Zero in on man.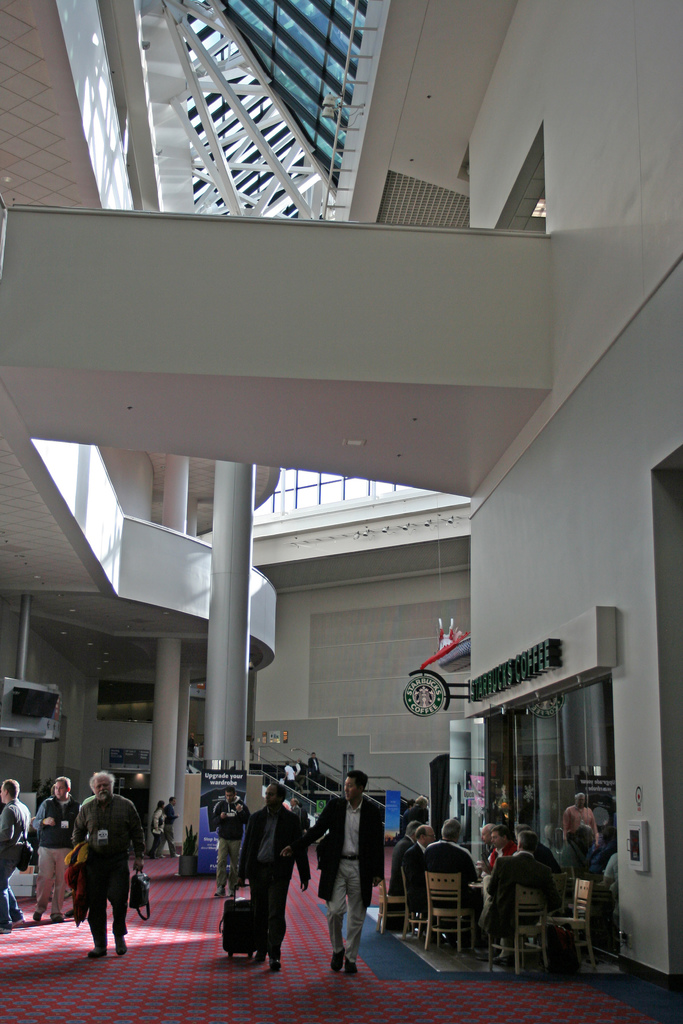
Zeroed in: region(408, 818, 436, 887).
